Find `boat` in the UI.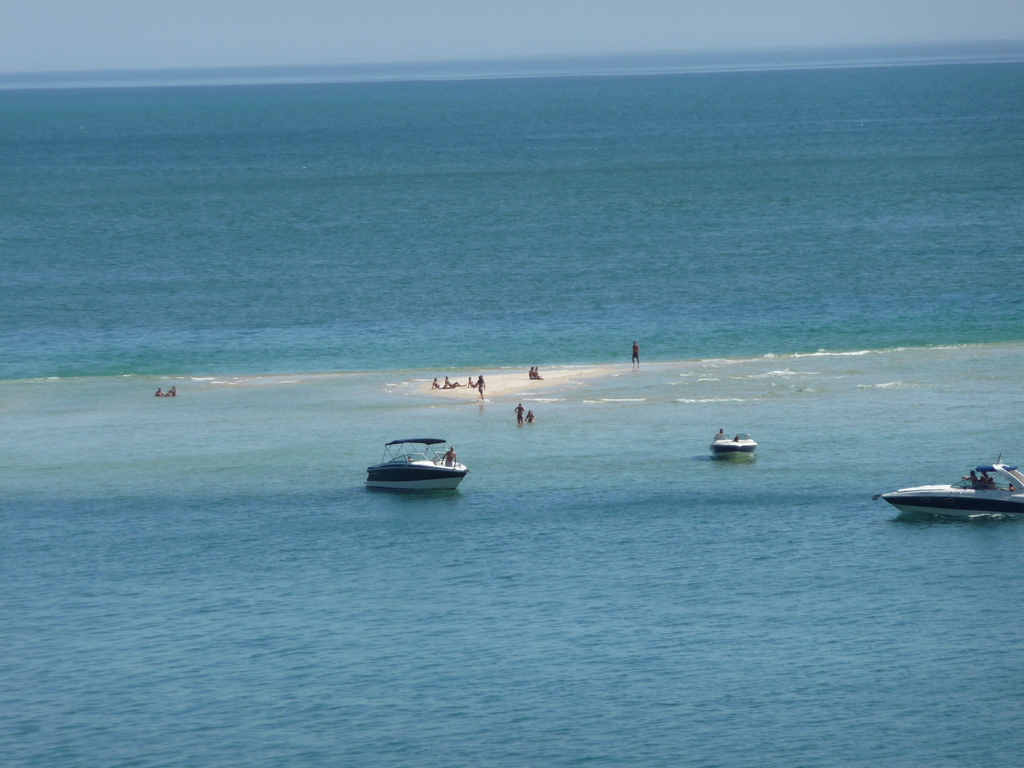
UI element at rect(370, 440, 468, 481).
